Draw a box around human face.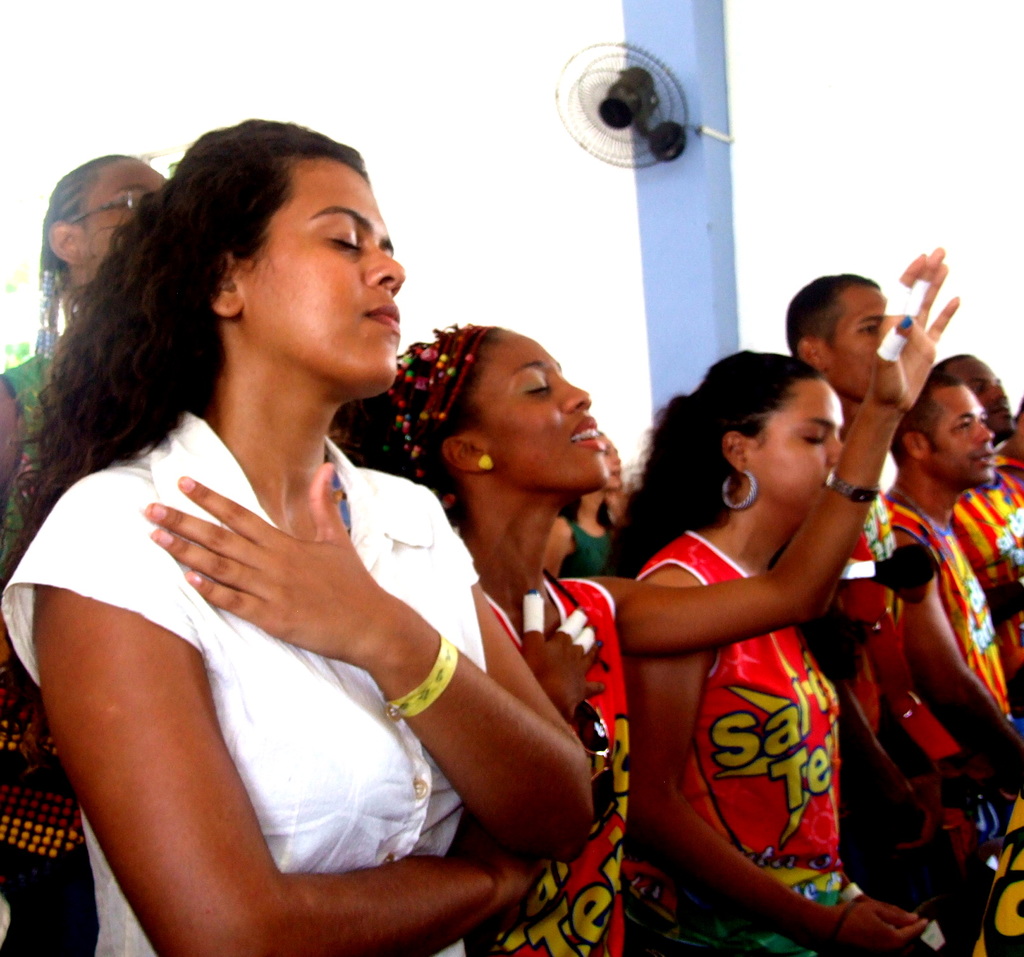
bbox=(947, 349, 1021, 441).
